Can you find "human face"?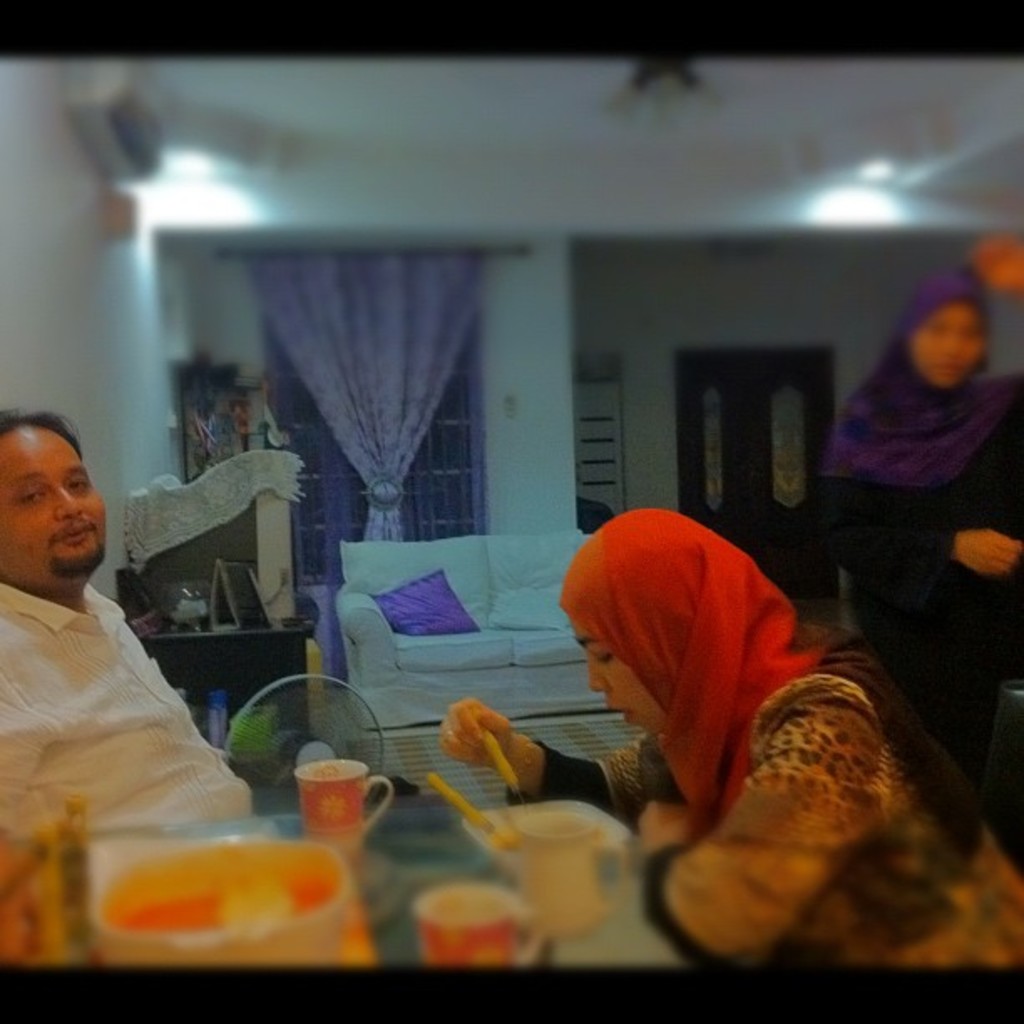
Yes, bounding box: {"left": 915, "top": 306, "right": 984, "bottom": 392}.
